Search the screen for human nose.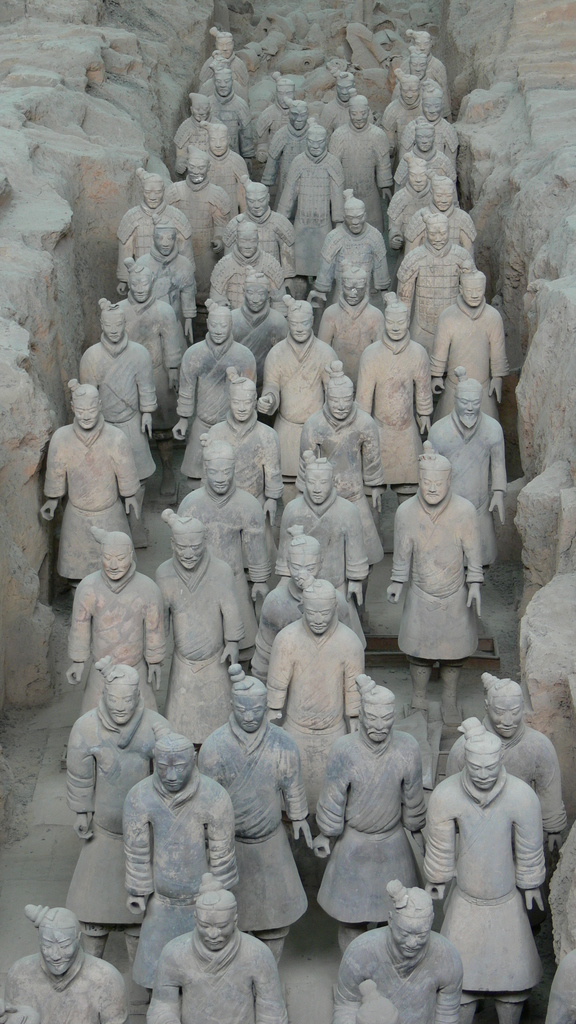
Found at (435,234,440,240).
